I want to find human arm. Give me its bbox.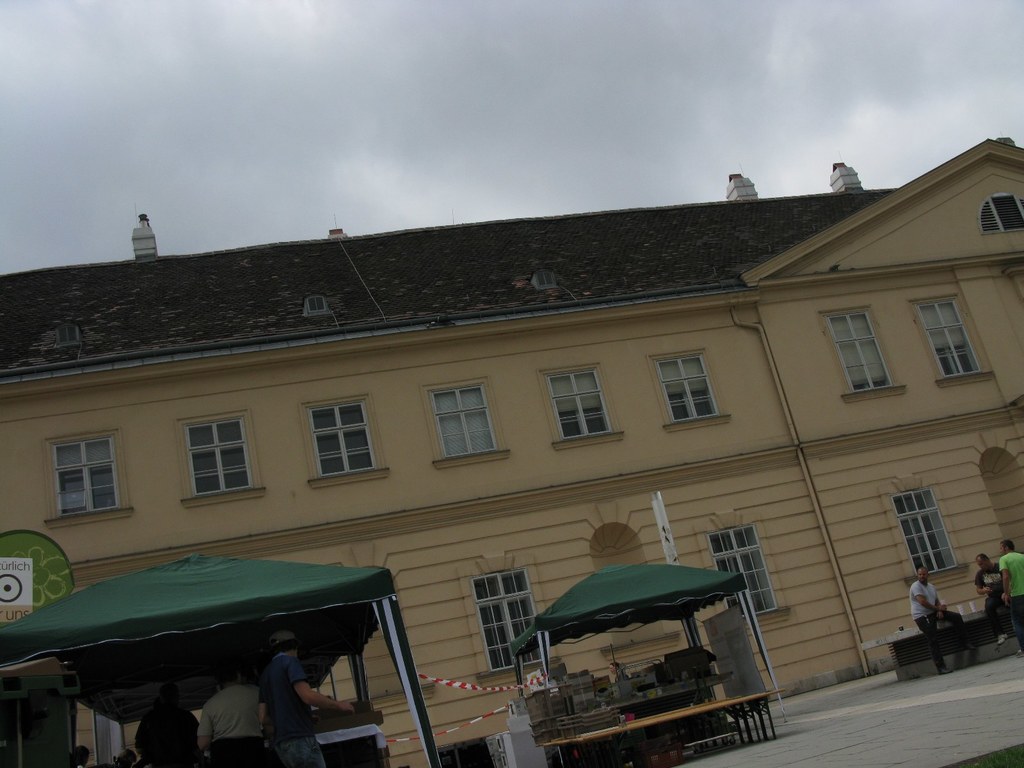
254, 646, 270, 733.
